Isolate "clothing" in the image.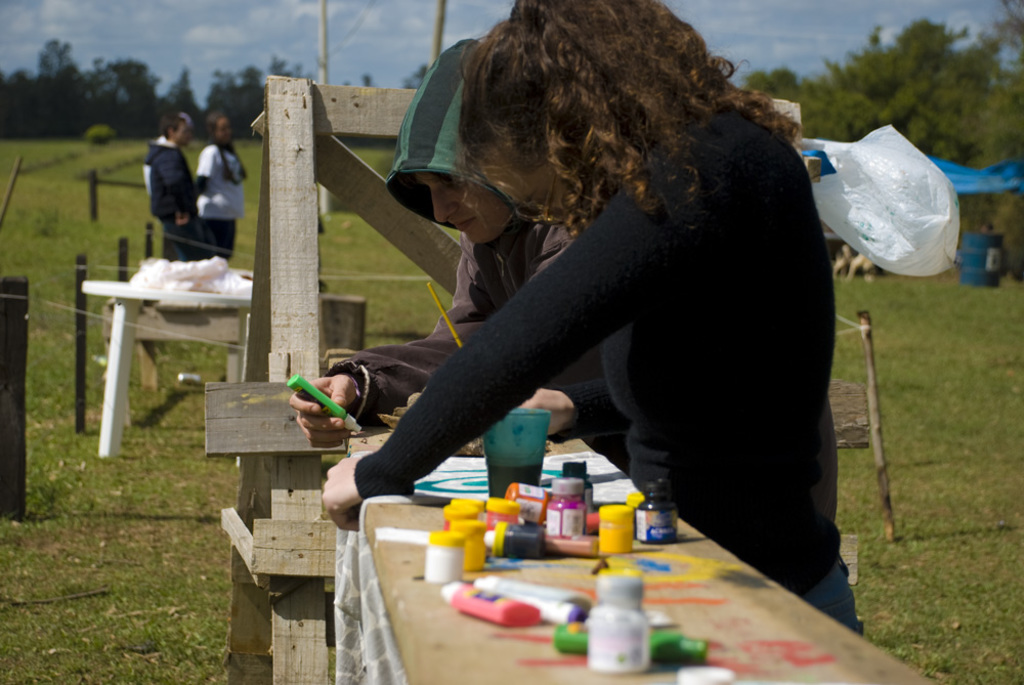
Isolated region: select_region(358, 109, 872, 638).
